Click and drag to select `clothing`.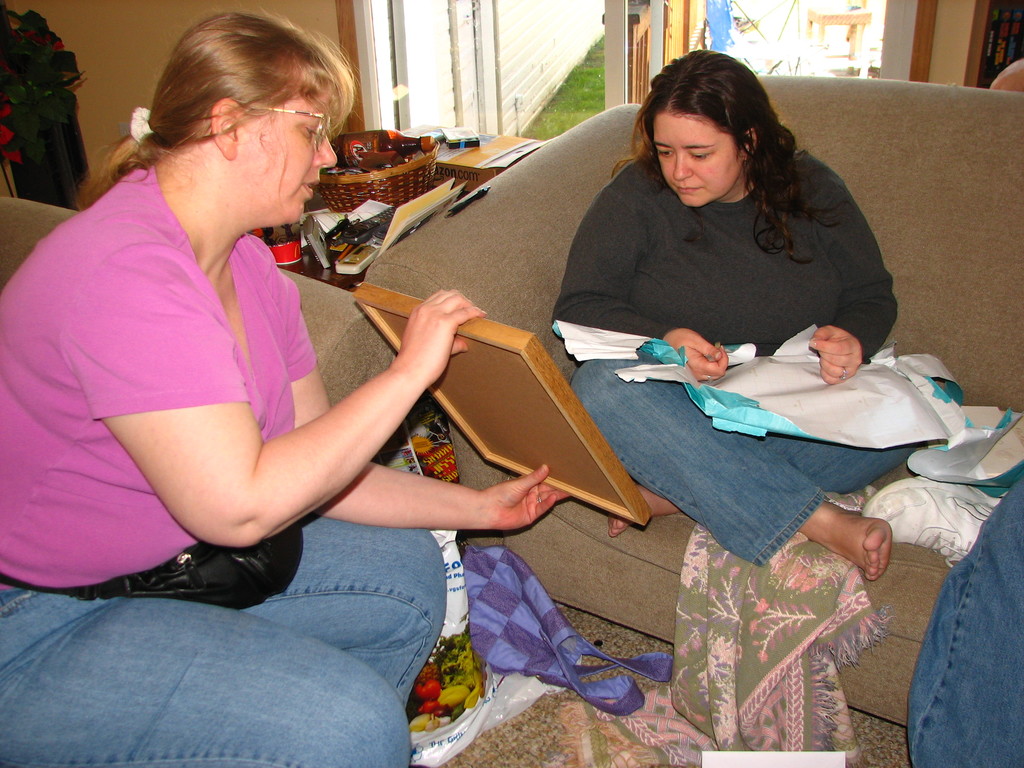
Selection: locate(564, 140, 943, 566).
